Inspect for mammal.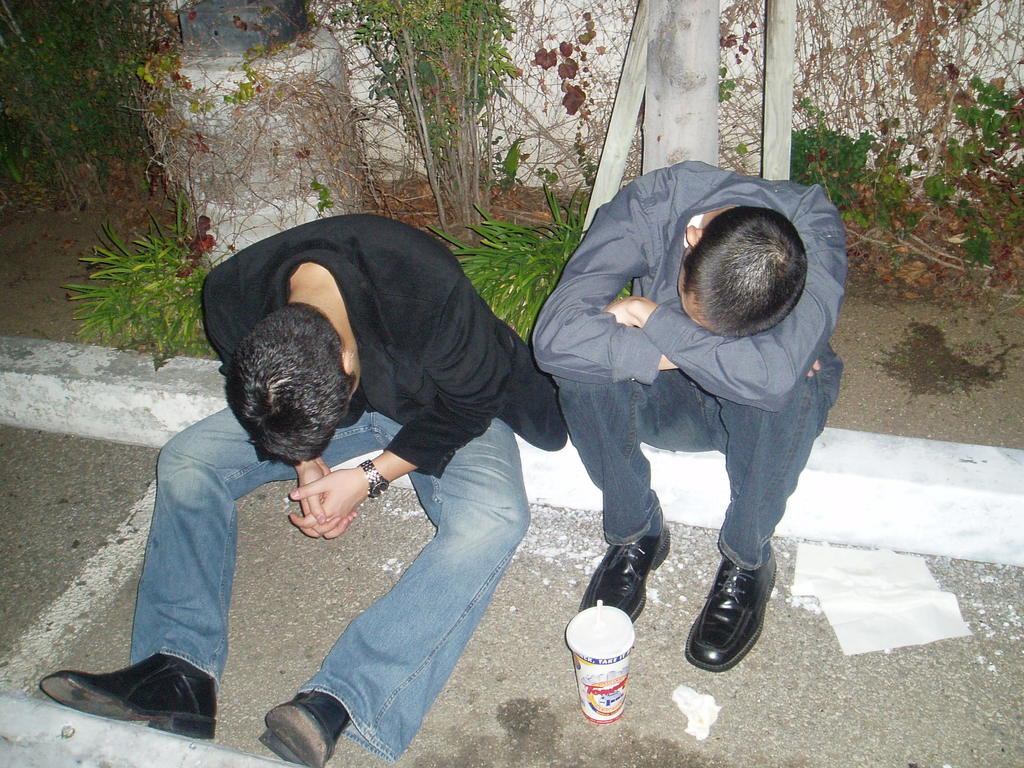
Inspection: [x1=518, y1=166, x2=857, y2=639].
